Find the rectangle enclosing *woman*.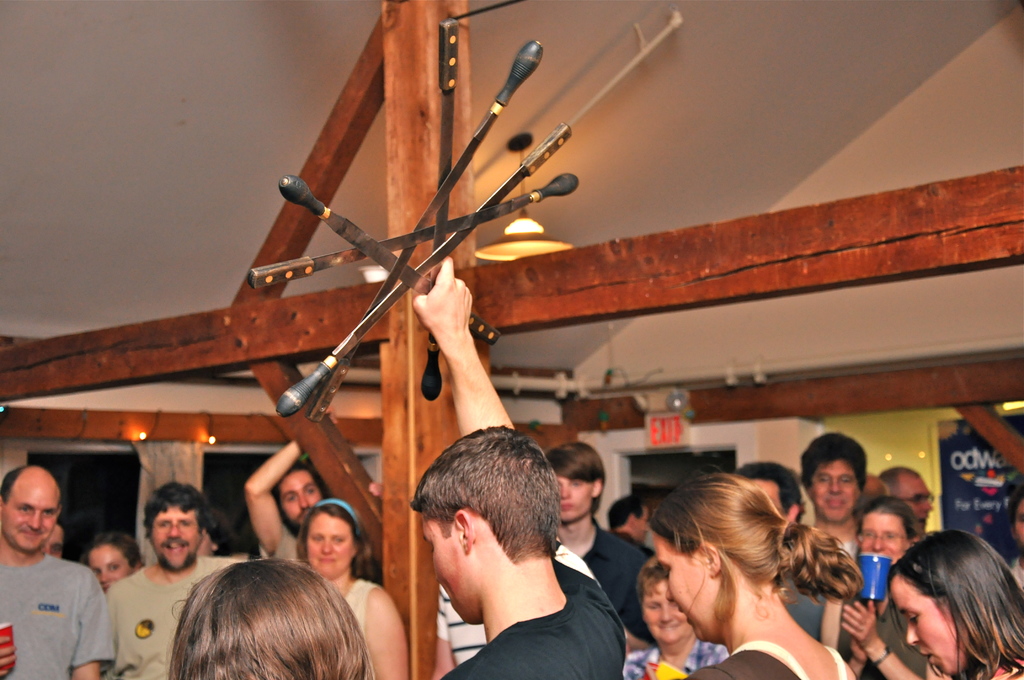
box(819, 499, 926, 679).
